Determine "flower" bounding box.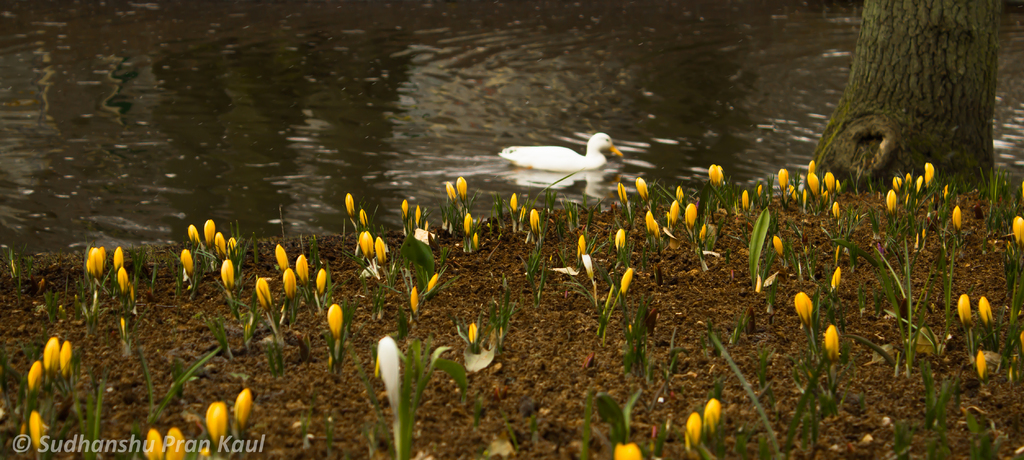
Determined: {"left": 314, "top": 268, "right": 327, "bottom": 293}.
